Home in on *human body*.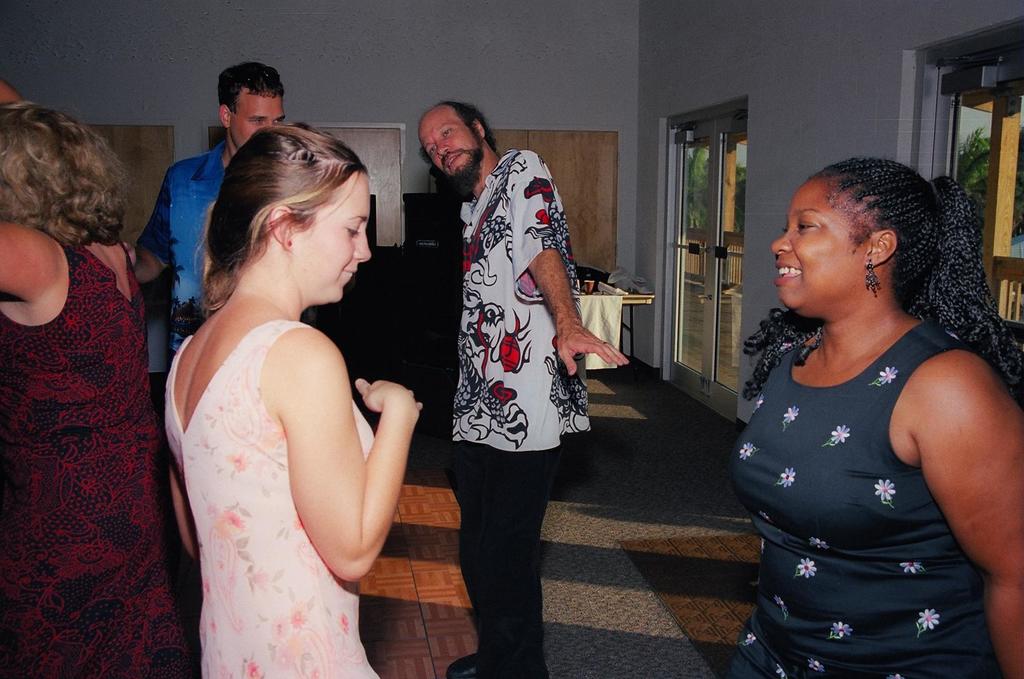
Homed in at (0, 78, 175, 678).
